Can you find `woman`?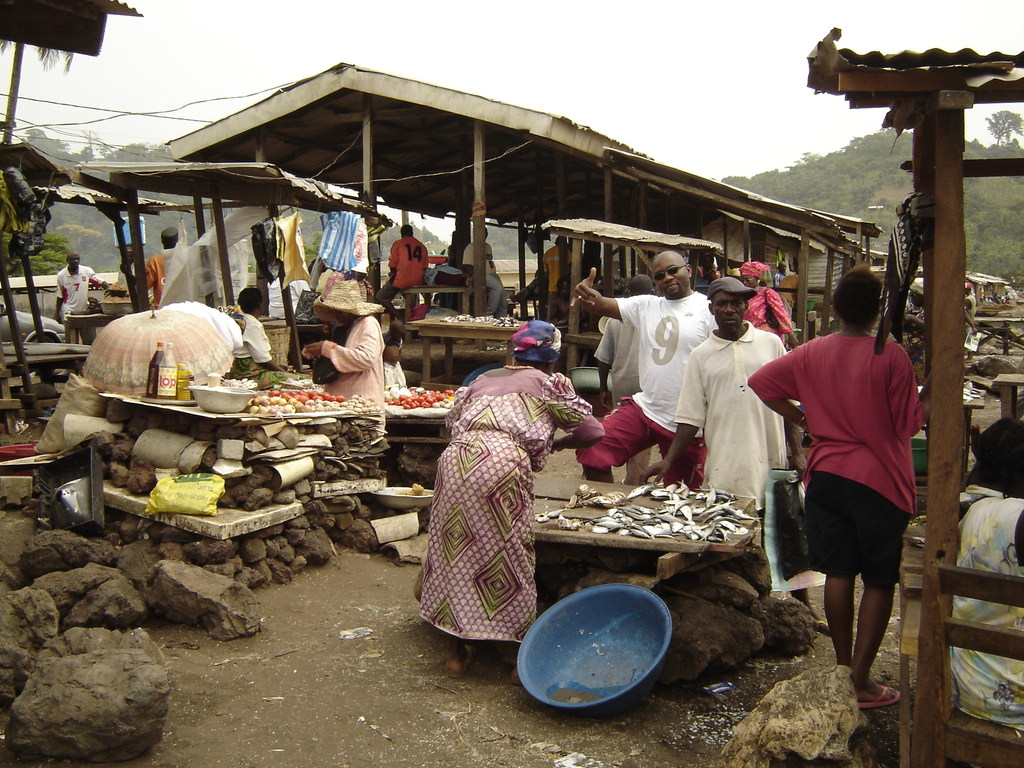
Yes, bounding box: 747/268/938/712.
